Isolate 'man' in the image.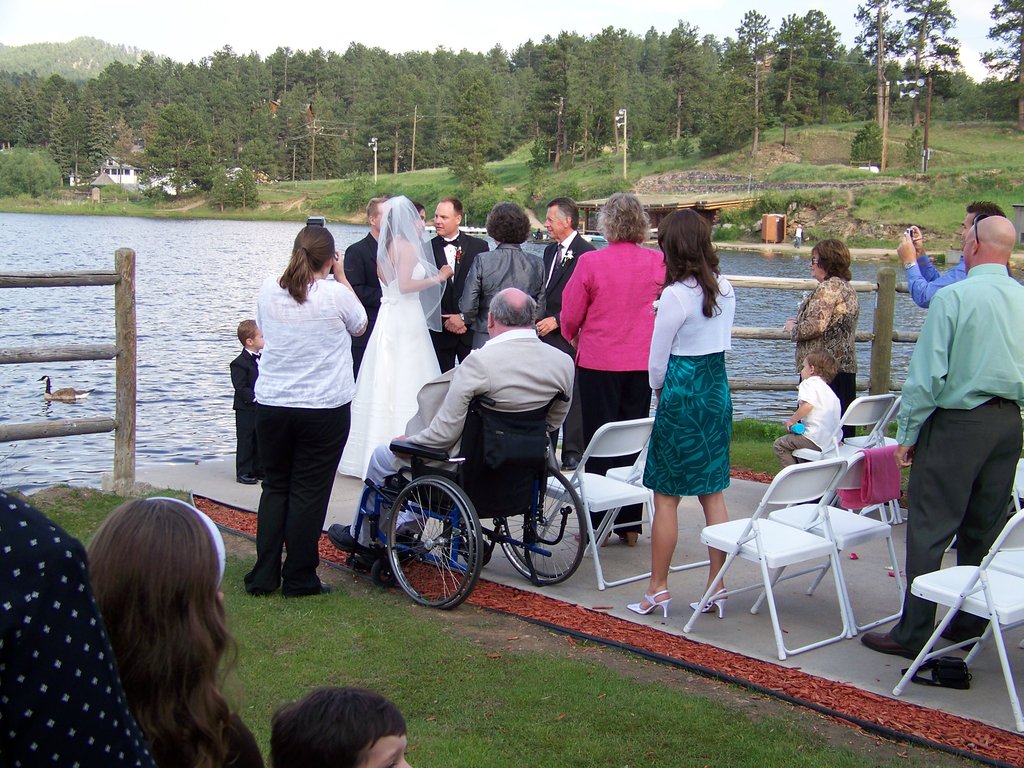
Isolated region: 892:202:1006:309.
